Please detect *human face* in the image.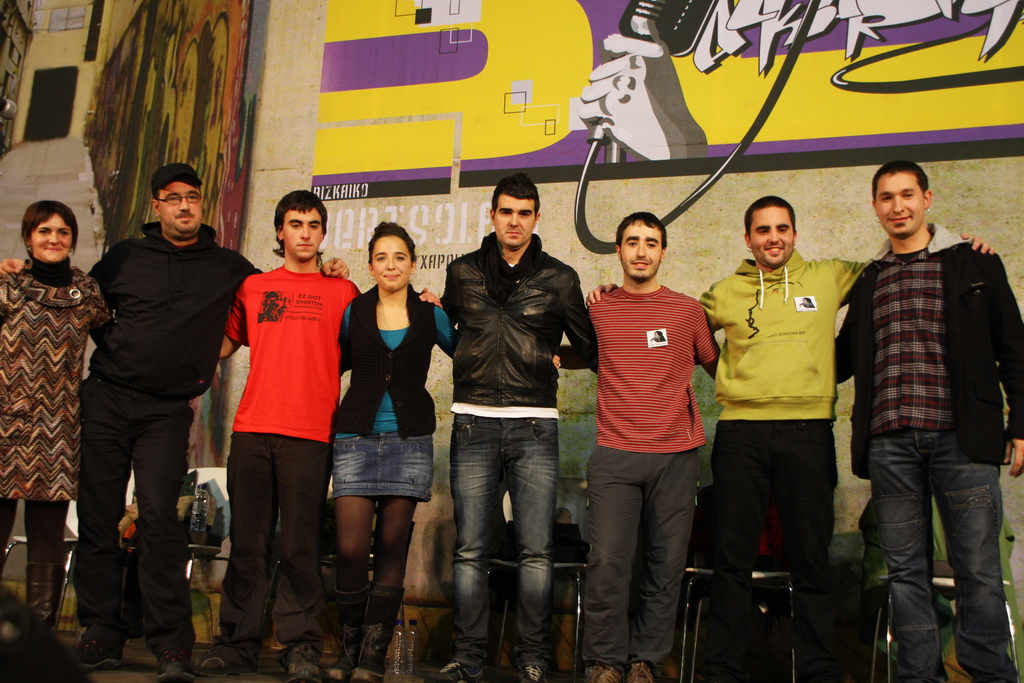
(left=370, top=235, right=413, bottom=294).
